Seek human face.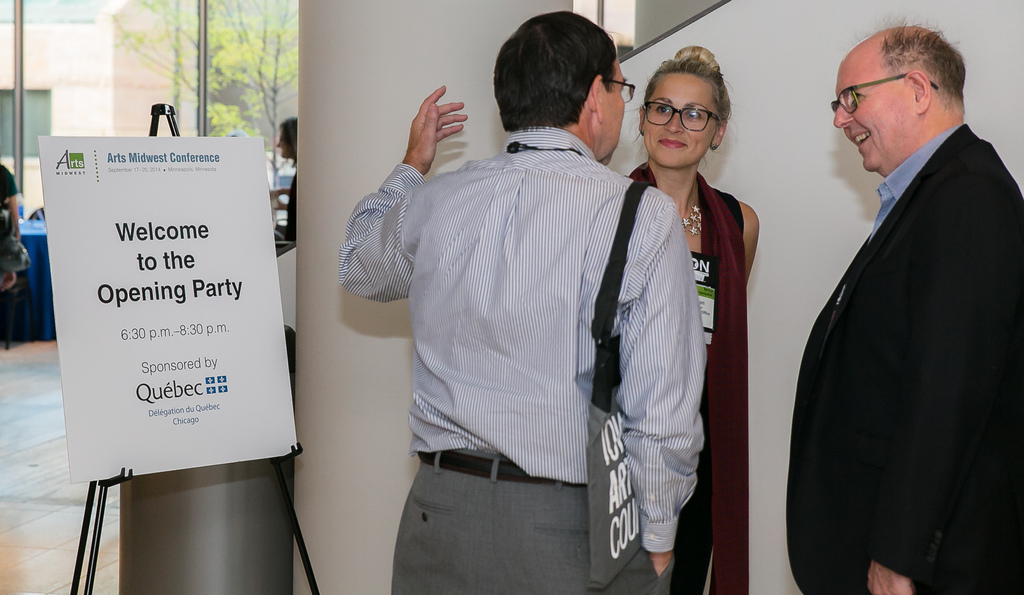
box=[830, 64, 914, 171].
